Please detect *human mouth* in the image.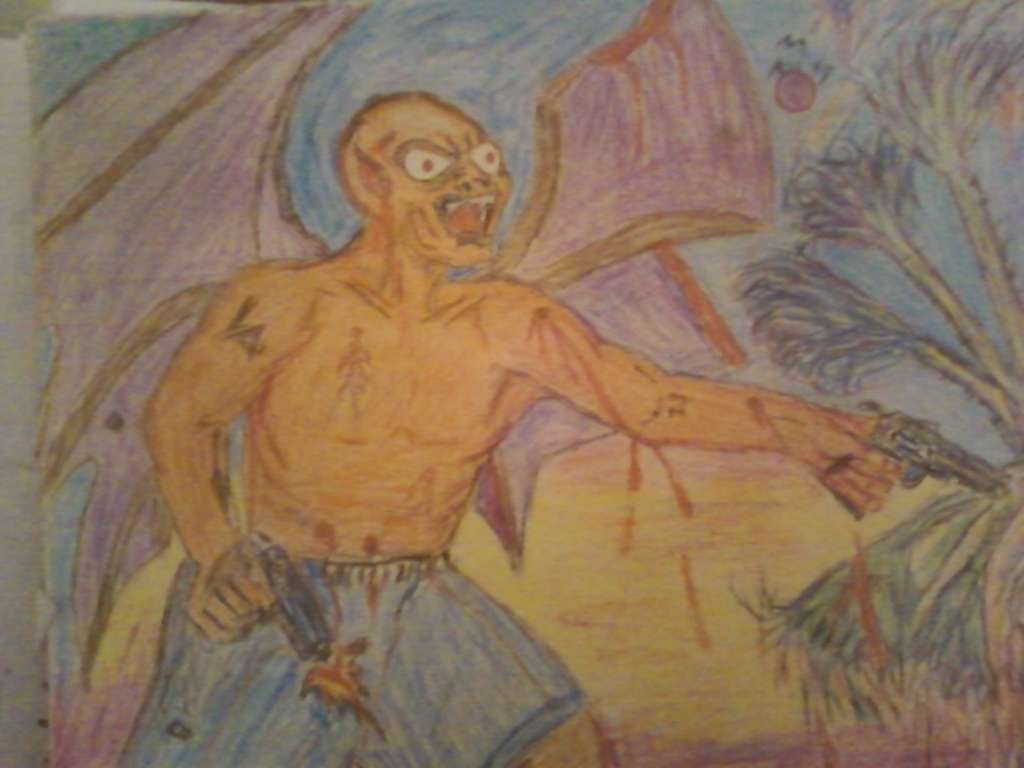
<bbox>440, 195, 493, 246</bbox>.
